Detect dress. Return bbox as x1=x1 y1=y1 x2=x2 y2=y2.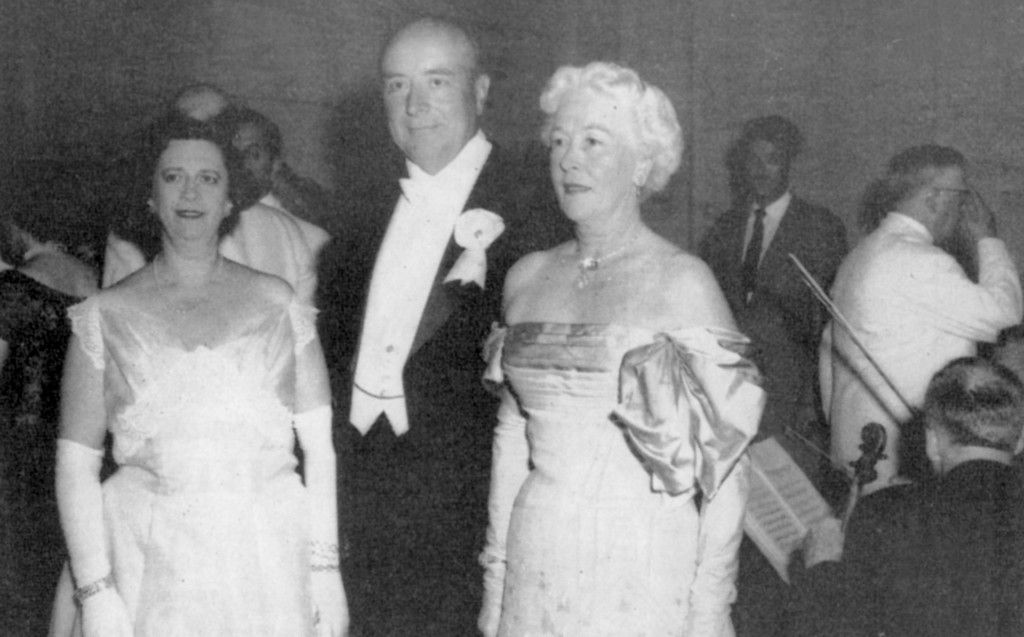
x1=35 y1=278 x2=323 y2=636.
